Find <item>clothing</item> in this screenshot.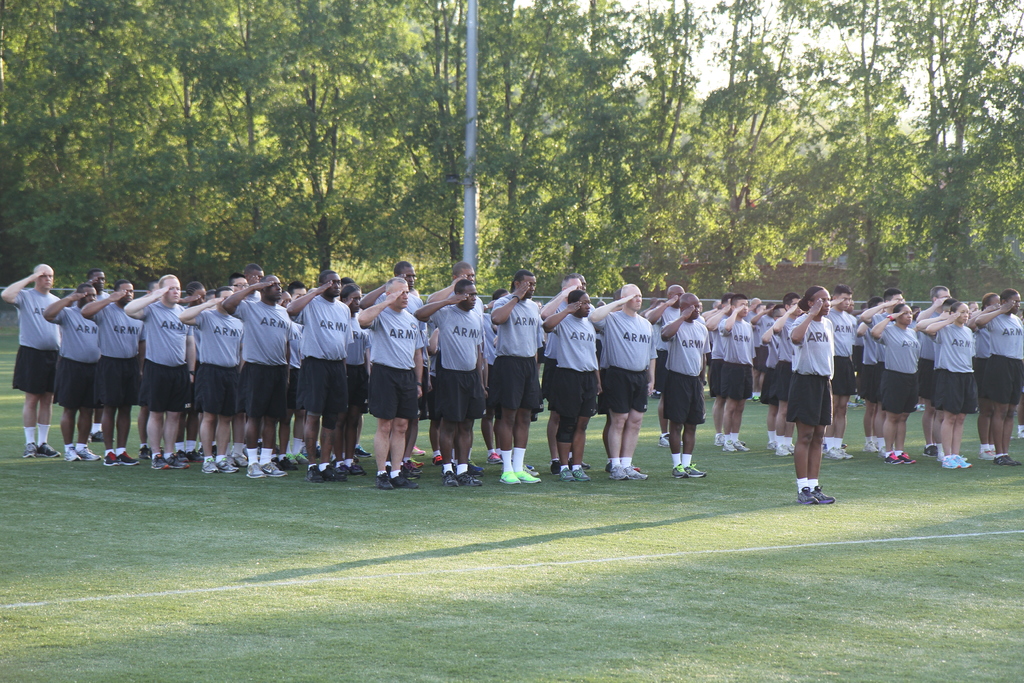
The bounding box for <item>clothing</item> is box=[934, 366, 984, 411].
